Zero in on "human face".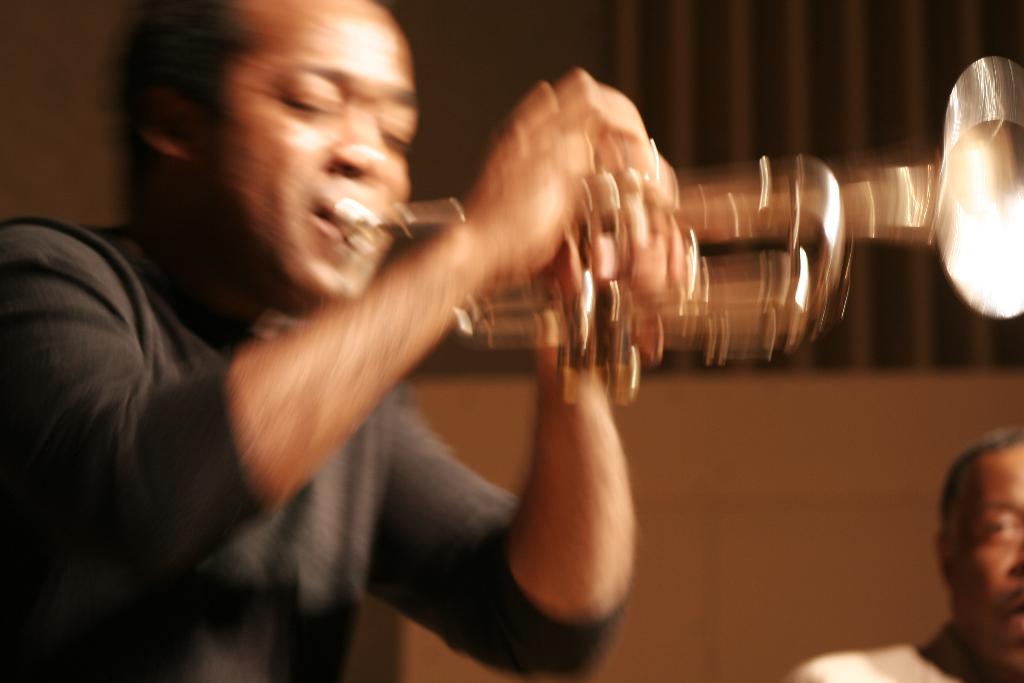
Zeroed in: bbox=[948, 446, 1023, 676].
